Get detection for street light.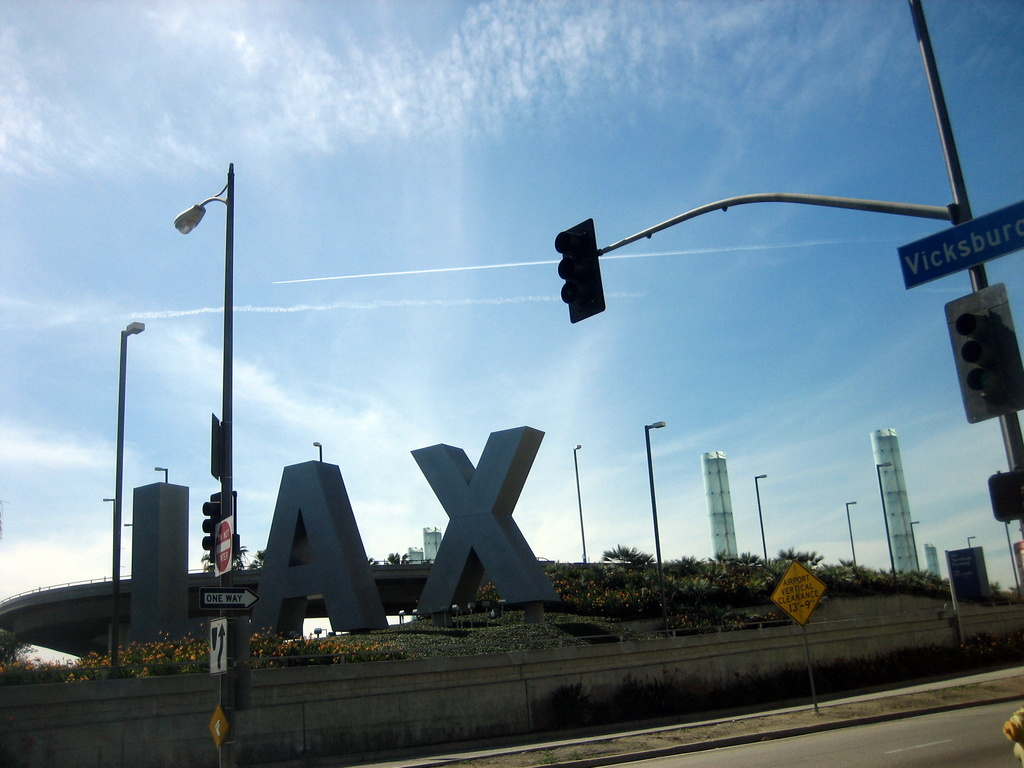
Detection: box=[122, 518, 135, 527].
